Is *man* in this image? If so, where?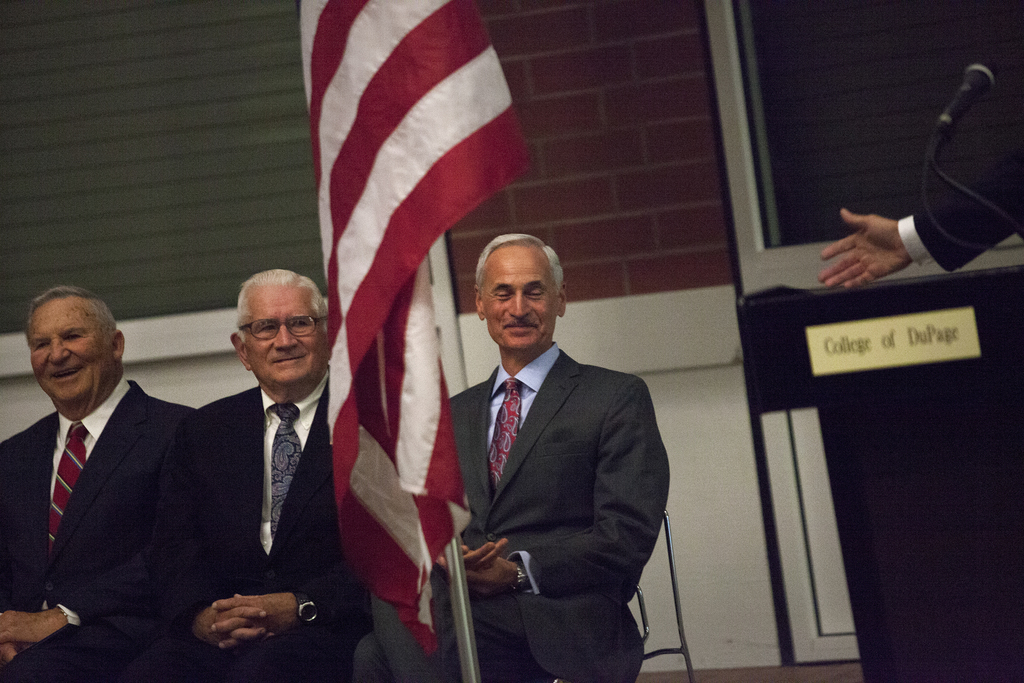
Yes, at crop(819, 31, 1023, 286).
